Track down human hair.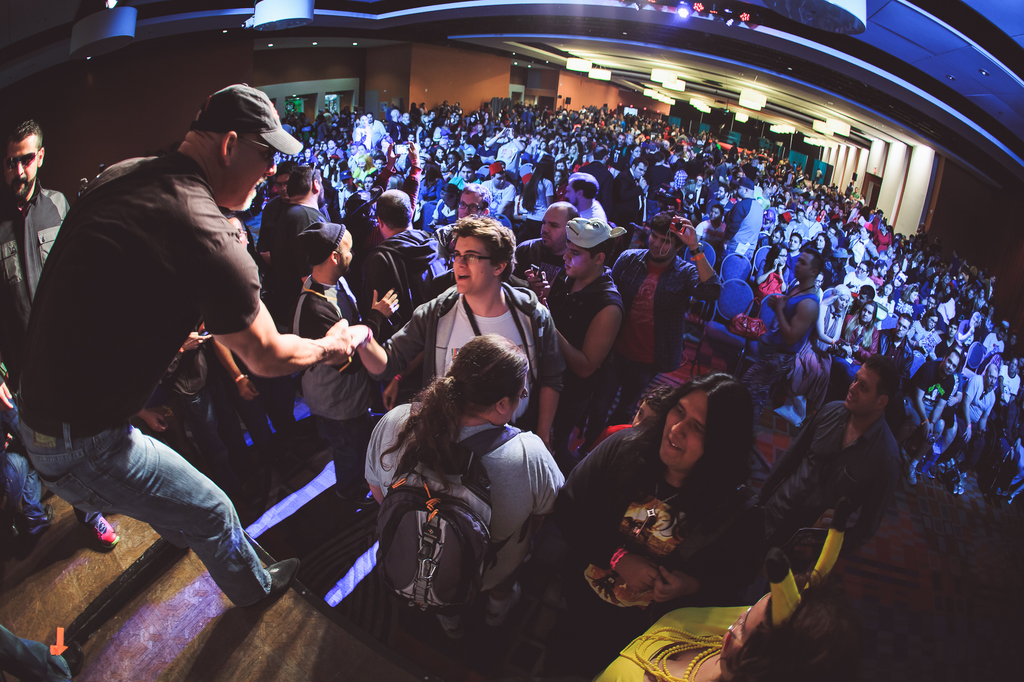
Tracked to pyautogui.locateOnScreen(404, 338, 536, 455).
